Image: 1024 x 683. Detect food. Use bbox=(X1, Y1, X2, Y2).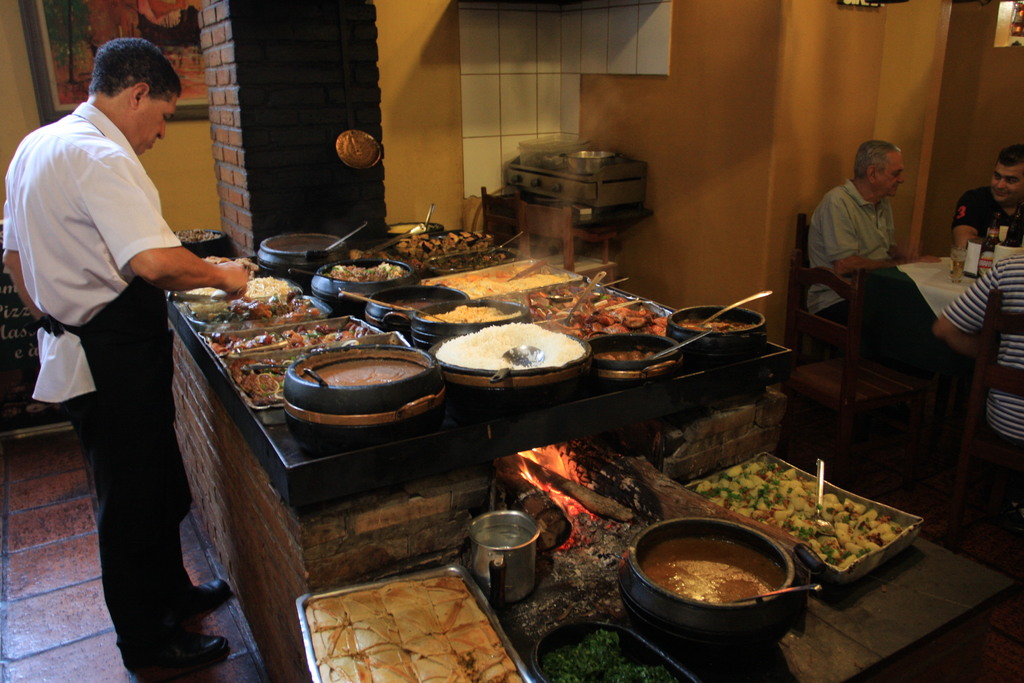
bbox=(420, 304, 524, 322).
